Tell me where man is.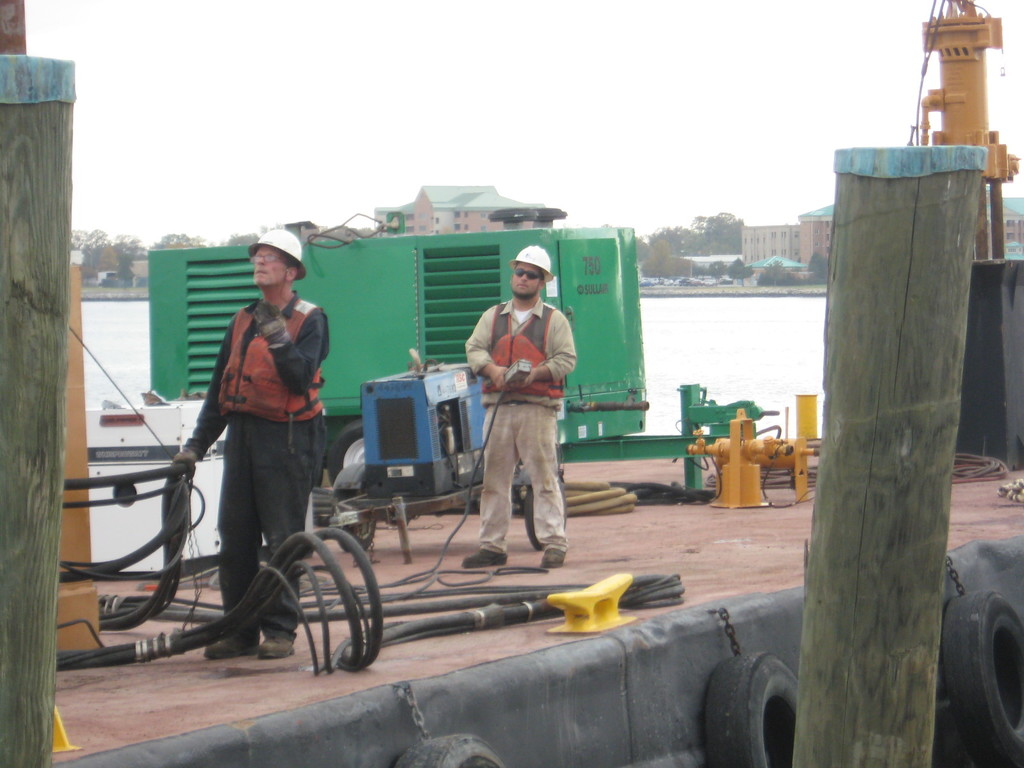
man is at crop(170, 228, 332, 664).
